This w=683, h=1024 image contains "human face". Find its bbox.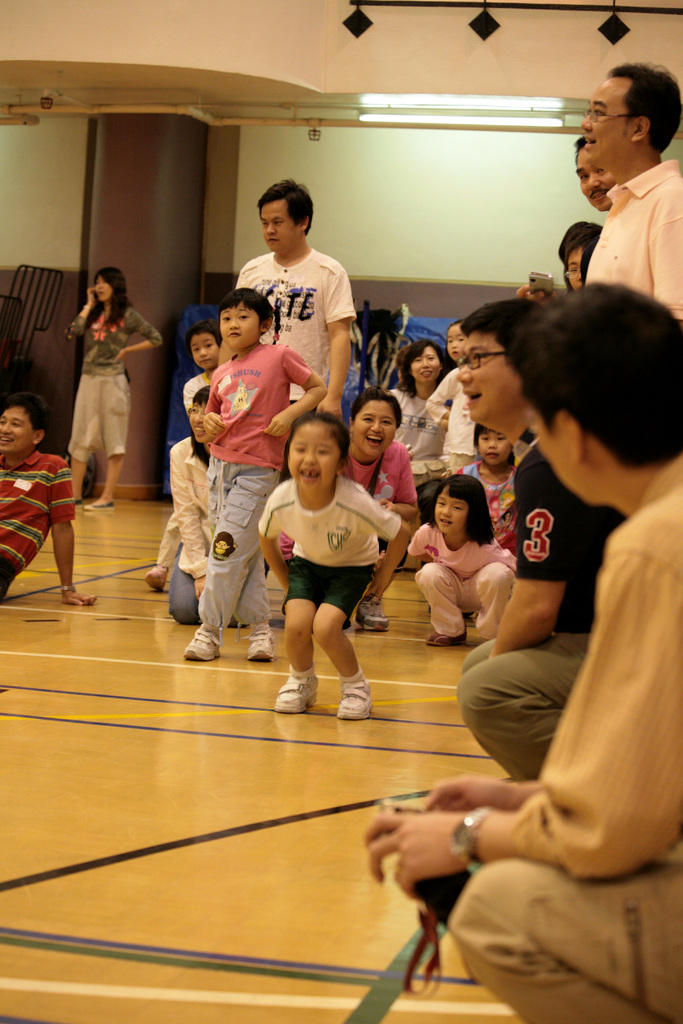
rect(475, 429, 508, 469).
